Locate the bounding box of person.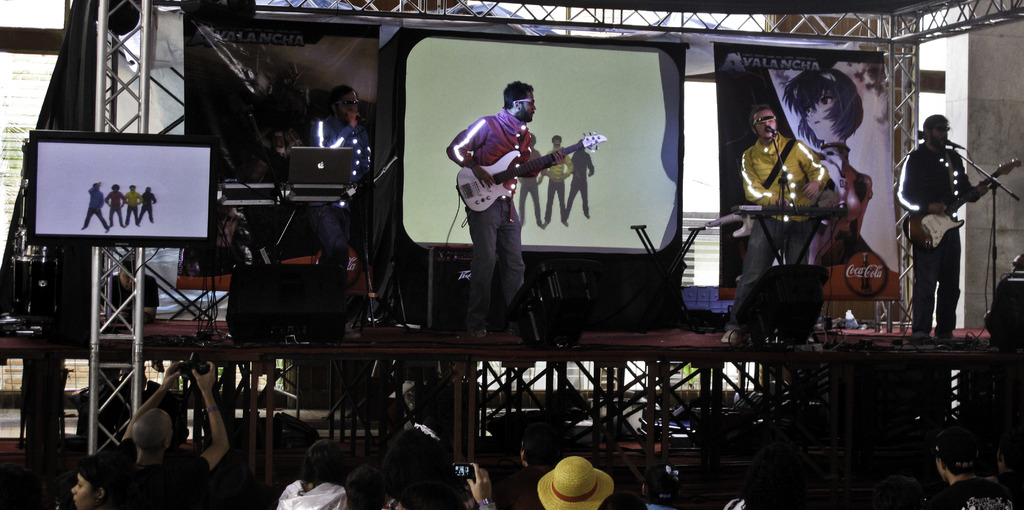
Bounding box: <bbox>450, 70, 524, 347</bbox>.
